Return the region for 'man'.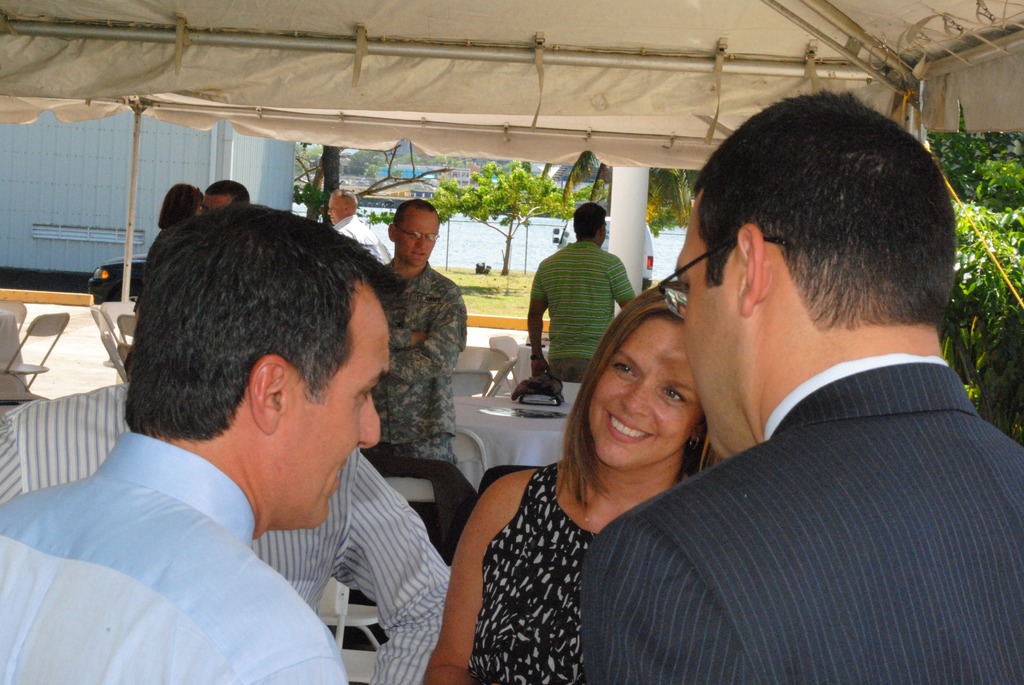
region(522, 200, 635, 384).
